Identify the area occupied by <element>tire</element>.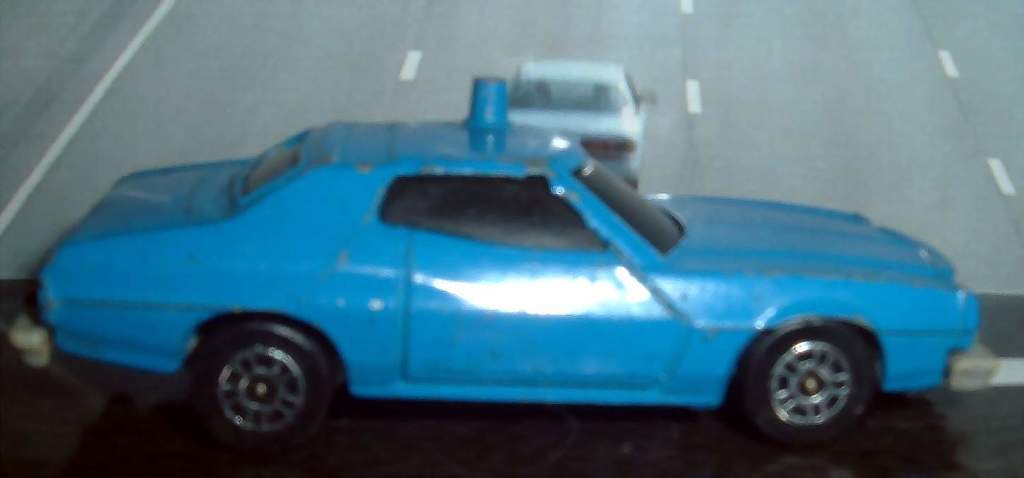
Area: [left=737, top=316, right=884, bottom=433].
